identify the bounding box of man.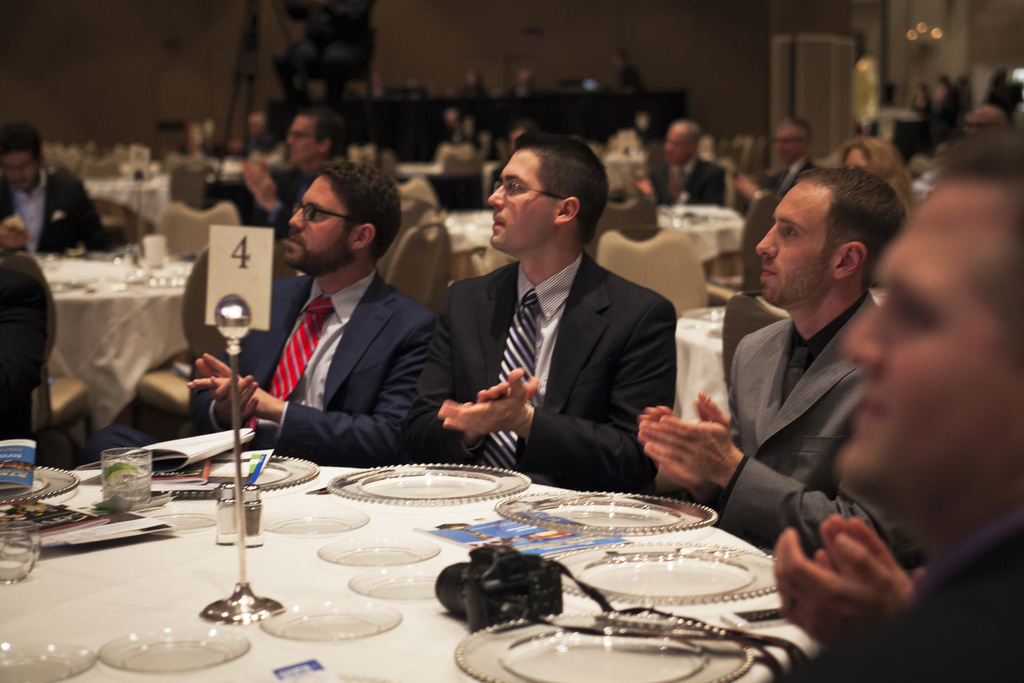
crop(619, 158, 944, 586).
